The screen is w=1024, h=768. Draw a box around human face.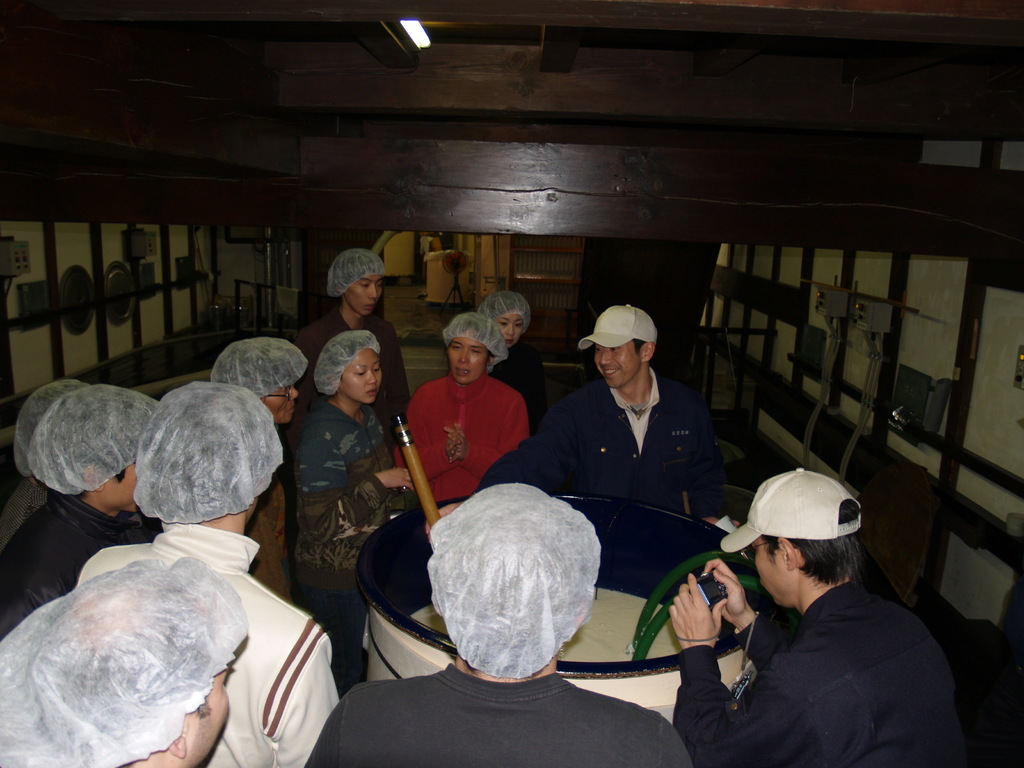
(x1=269, y1=383, x2=298, y2=424).
